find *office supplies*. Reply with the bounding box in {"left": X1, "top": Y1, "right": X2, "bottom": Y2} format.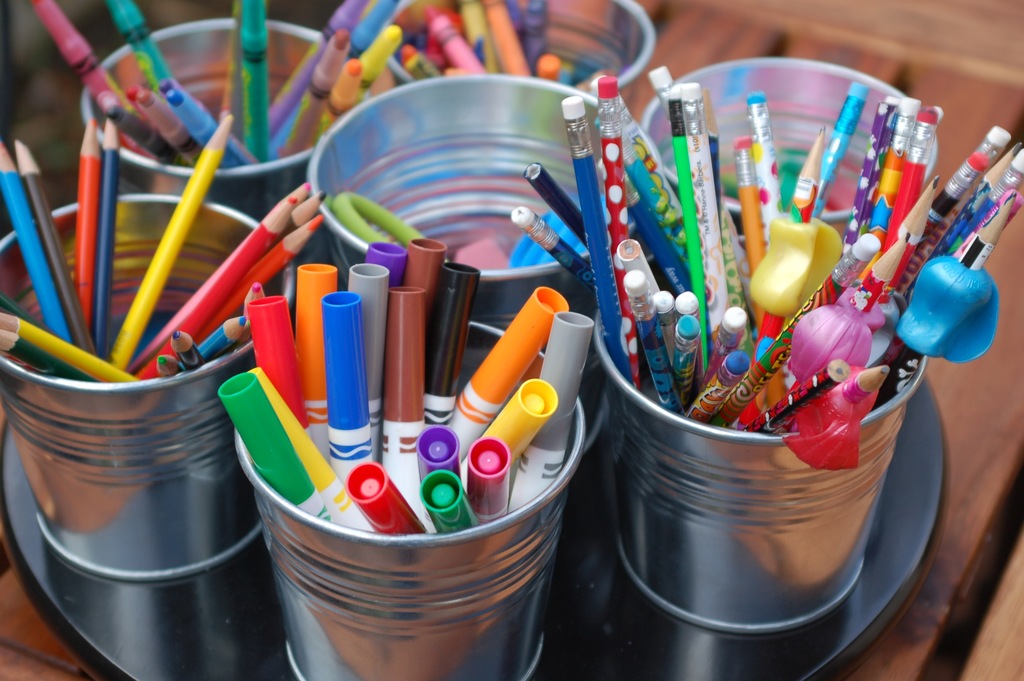
{"left": 348, "top": 460, "right": 431, "bottom": 532}.
